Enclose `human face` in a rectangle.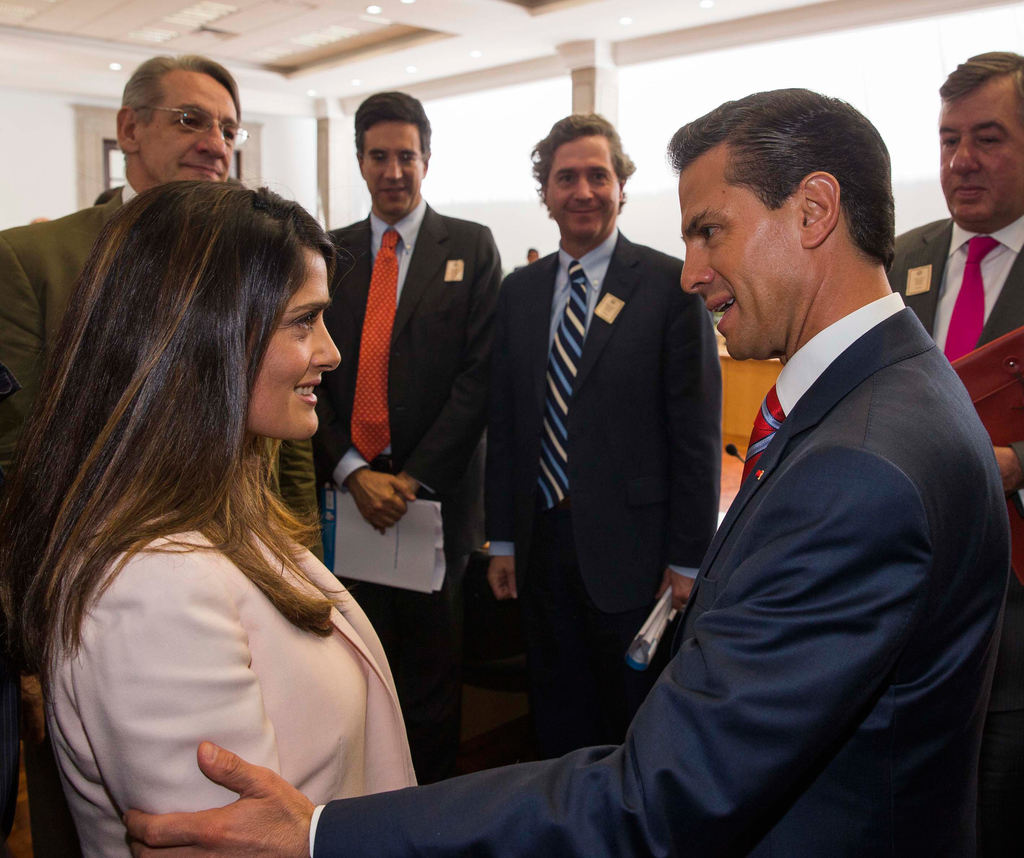
rect(152, 75, 236, 186).
